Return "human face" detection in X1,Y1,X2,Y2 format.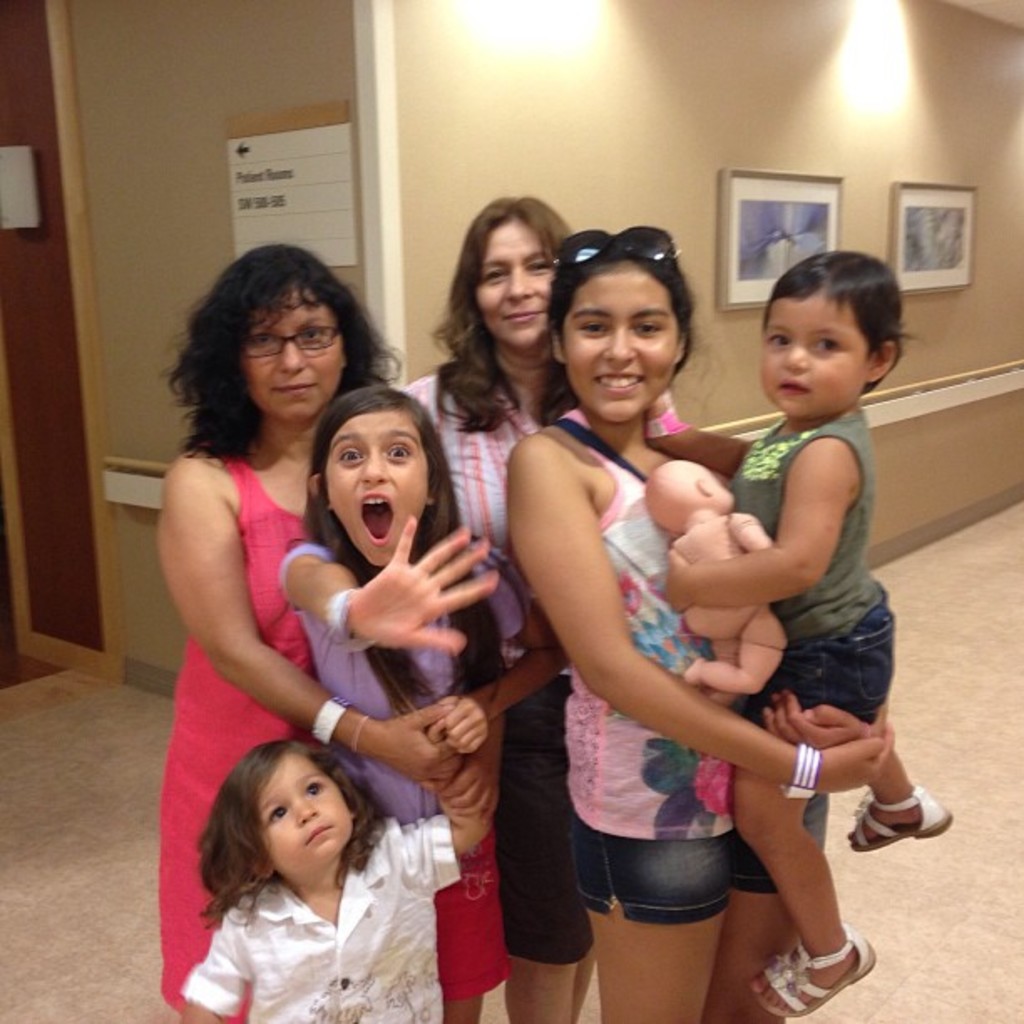
557,263,679,427.
